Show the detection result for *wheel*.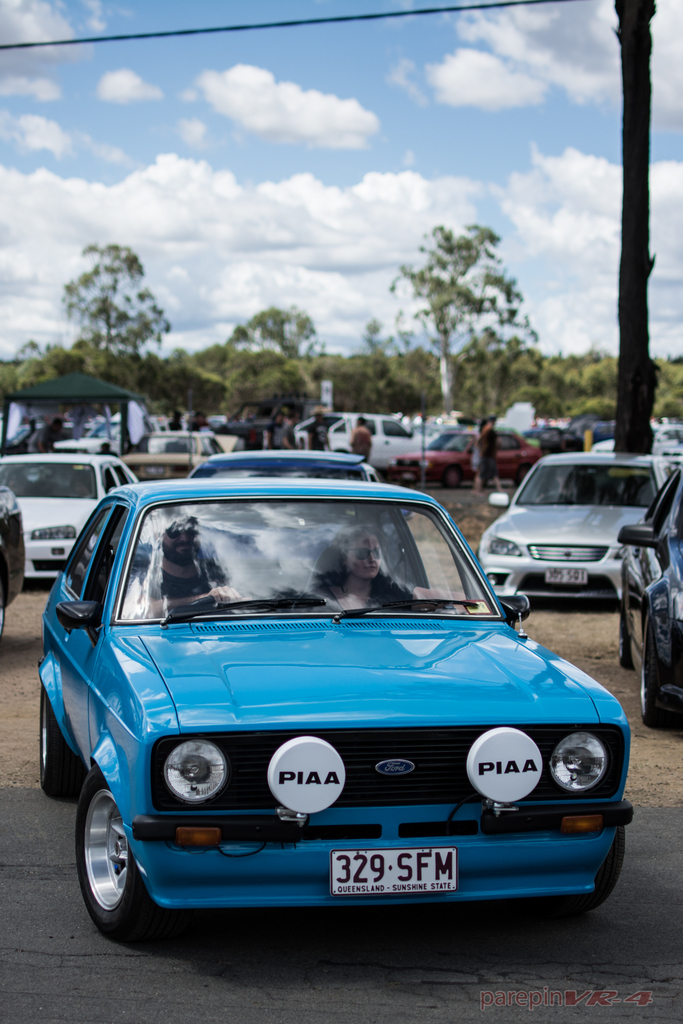
(0,572,7,636).
